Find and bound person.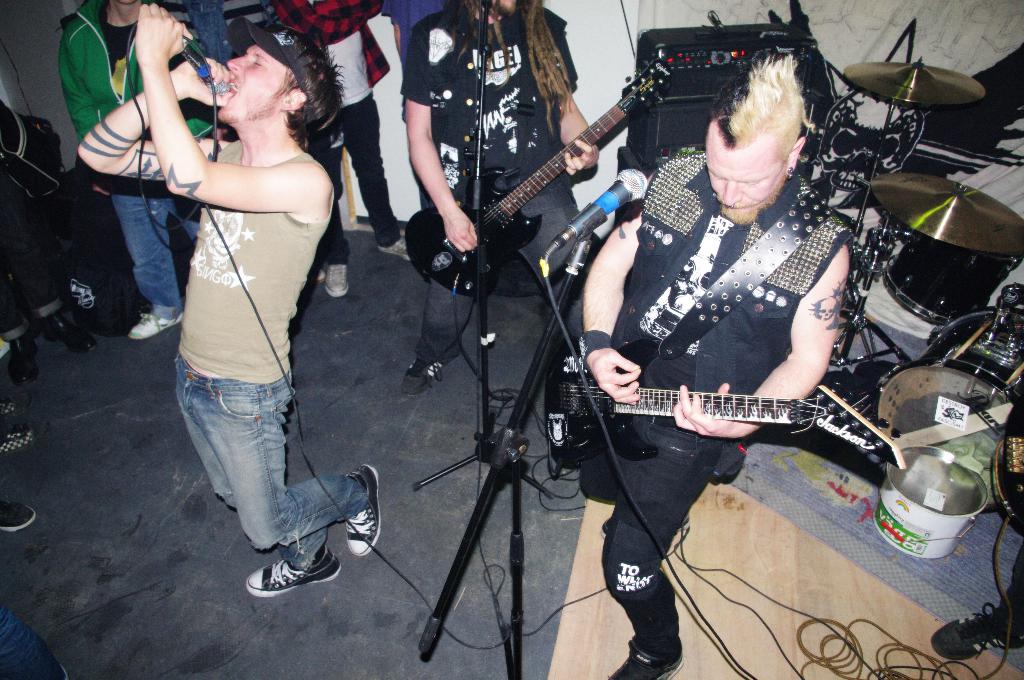
Bound: BBox(381, 0, 449, 211).
